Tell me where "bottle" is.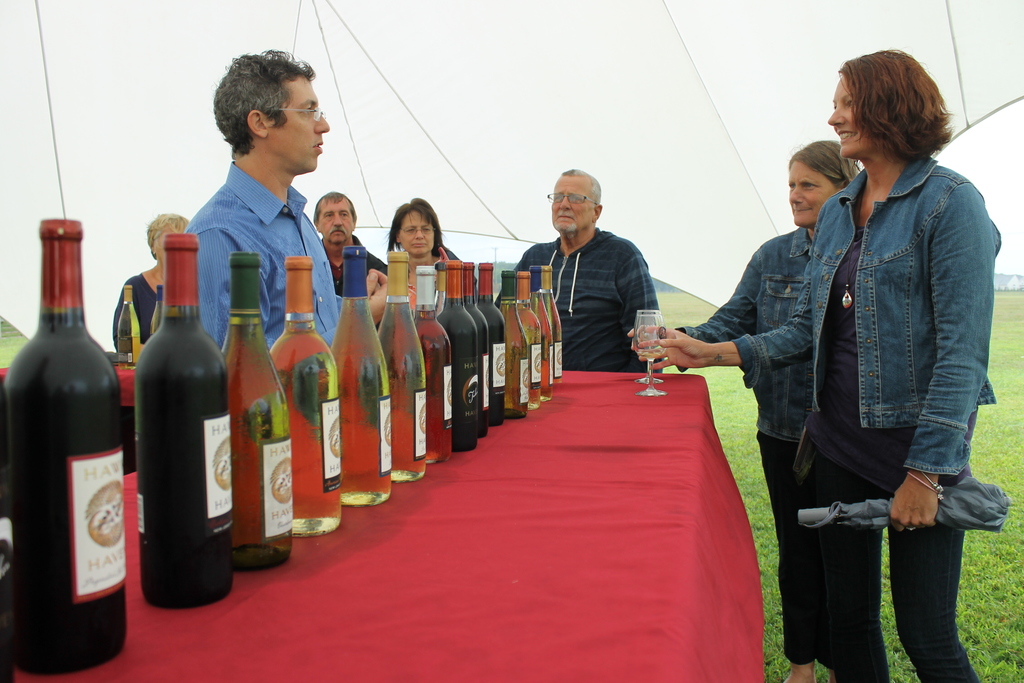
"bottle" is at (217, 247, 302, 570).
